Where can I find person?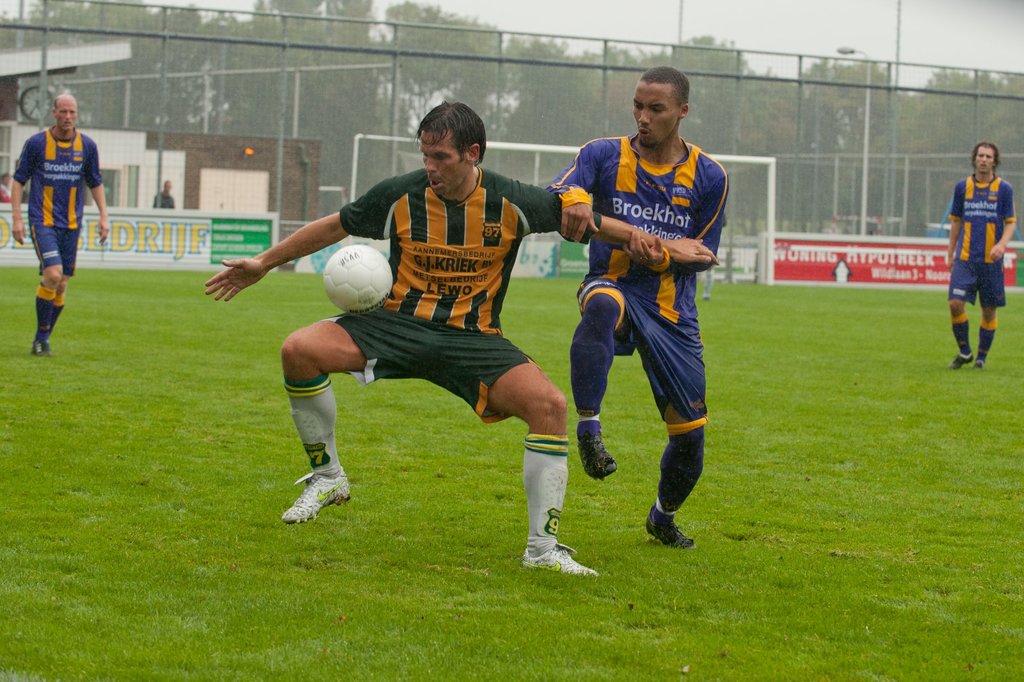
You can find it at bbox=[701, 263, 714, 304].
